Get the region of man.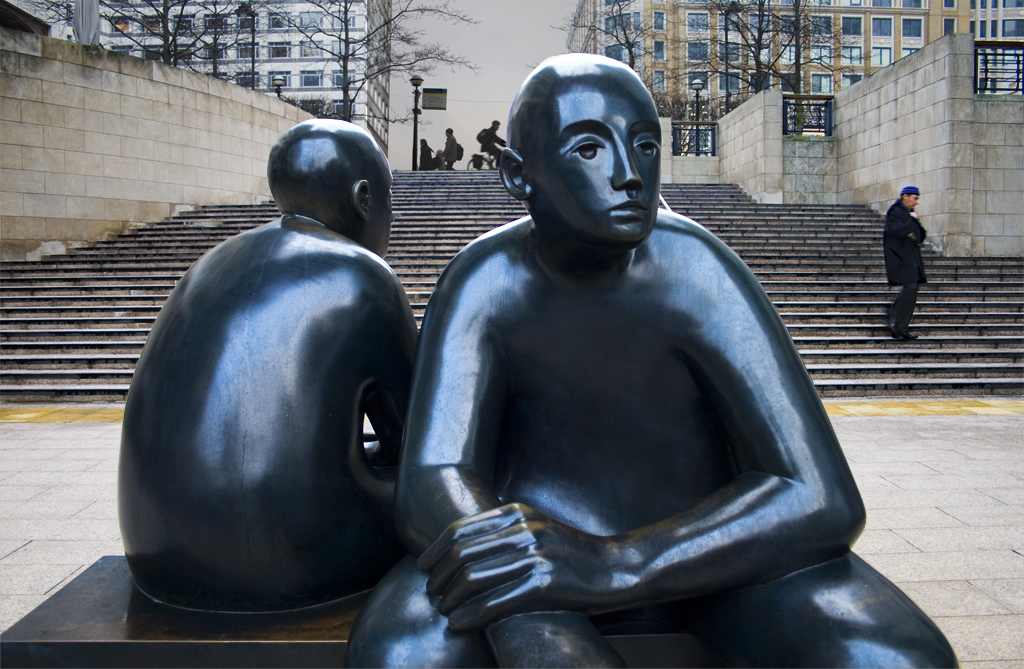
left=445, top=128, right=463, bottom=167.
